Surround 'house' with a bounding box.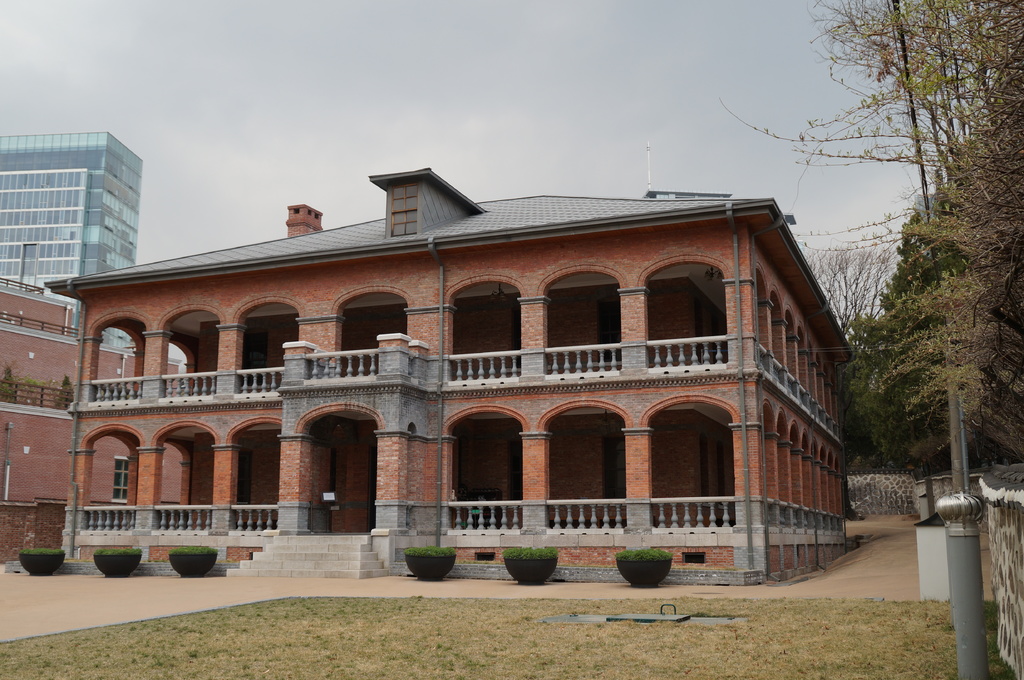
[45,168,856,589].
